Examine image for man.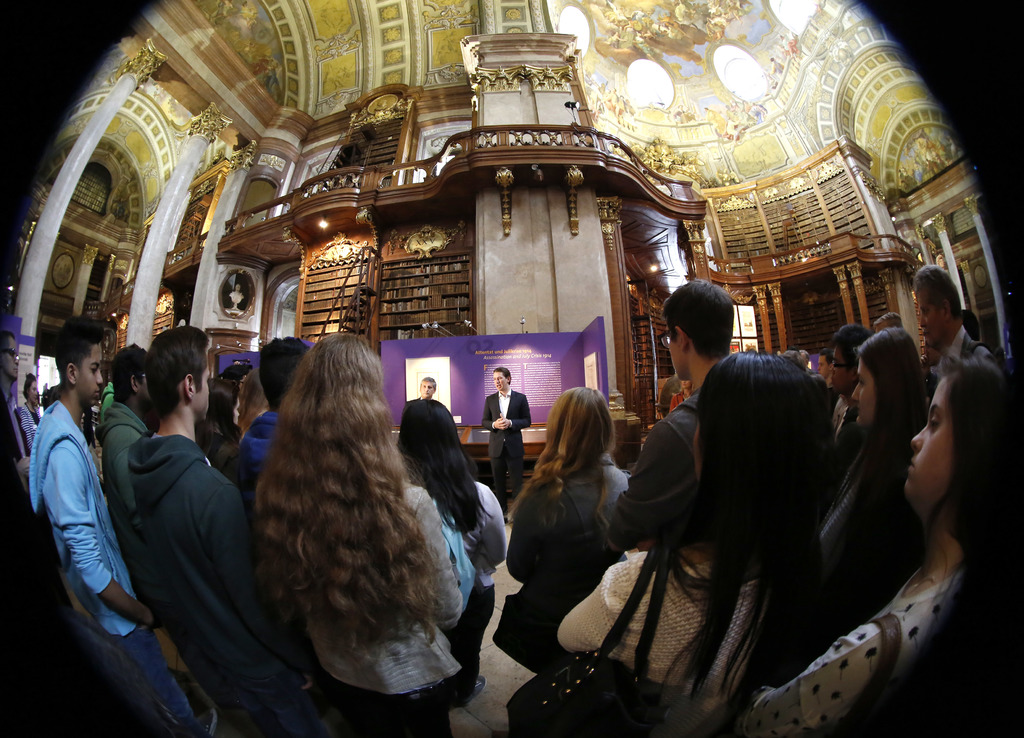
Examination result: 481 364 532 523.
